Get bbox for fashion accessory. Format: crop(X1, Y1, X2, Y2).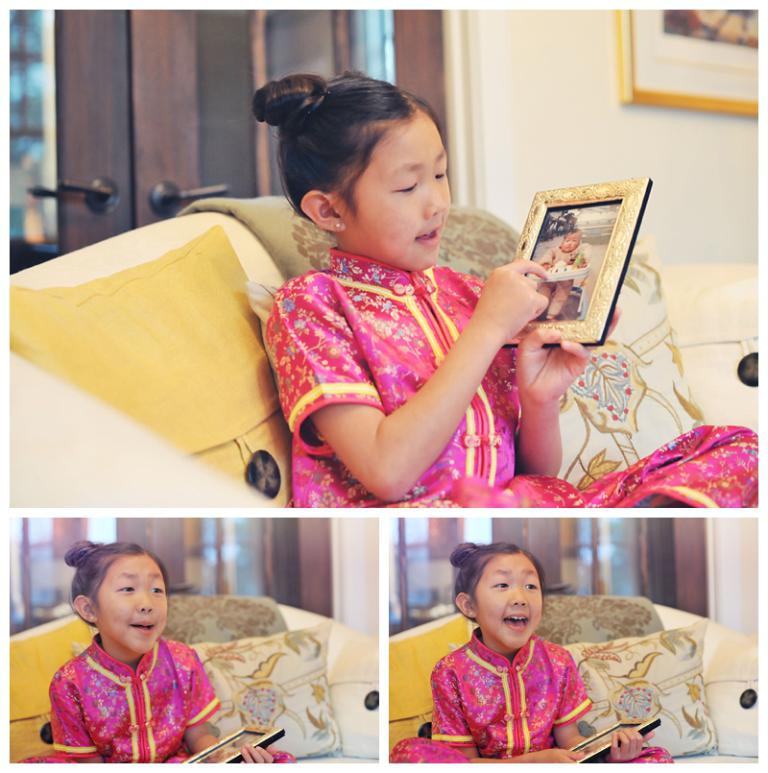
crop(468, 611, 474, 617).
